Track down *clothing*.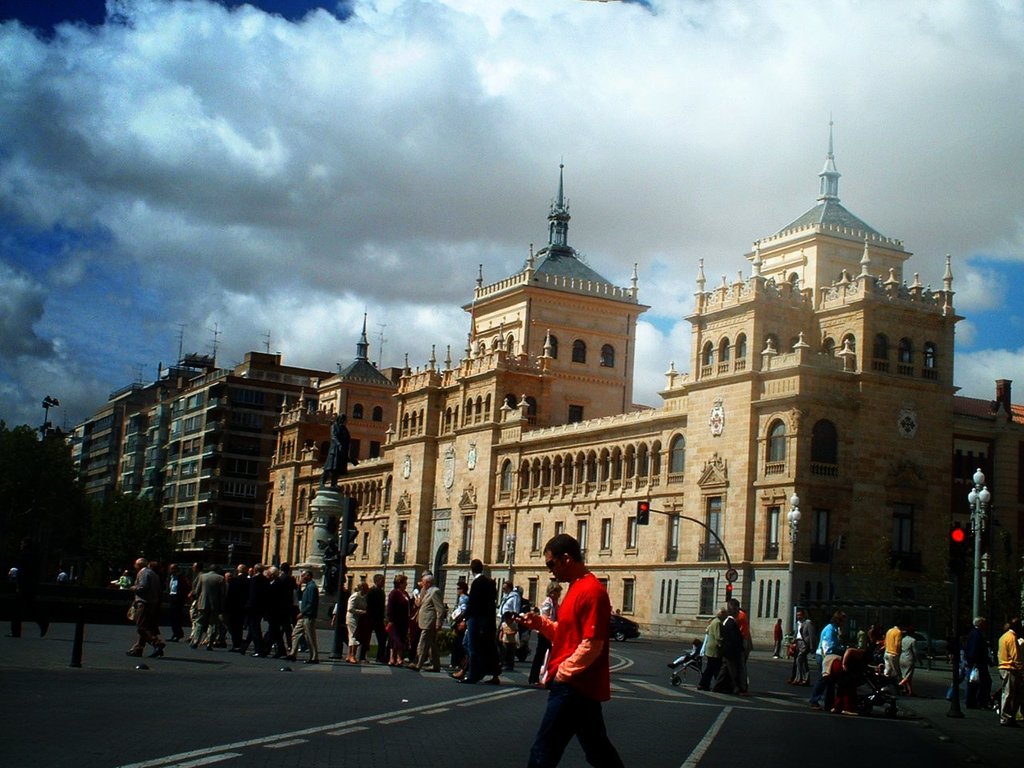
Tracked to detection(410, 587, 418, 630).
